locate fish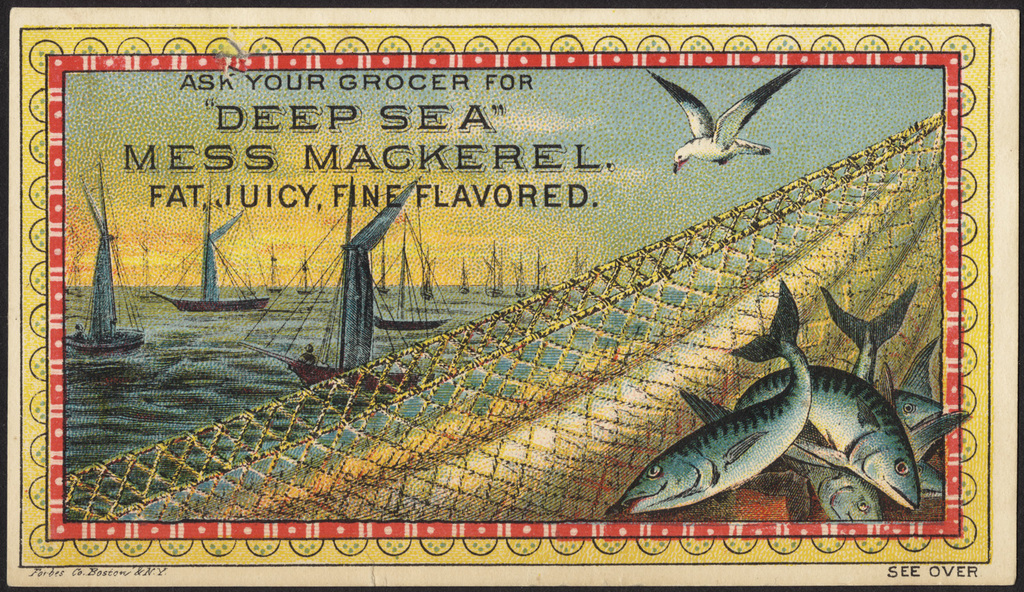
locate(777, 451, 882, 524)
